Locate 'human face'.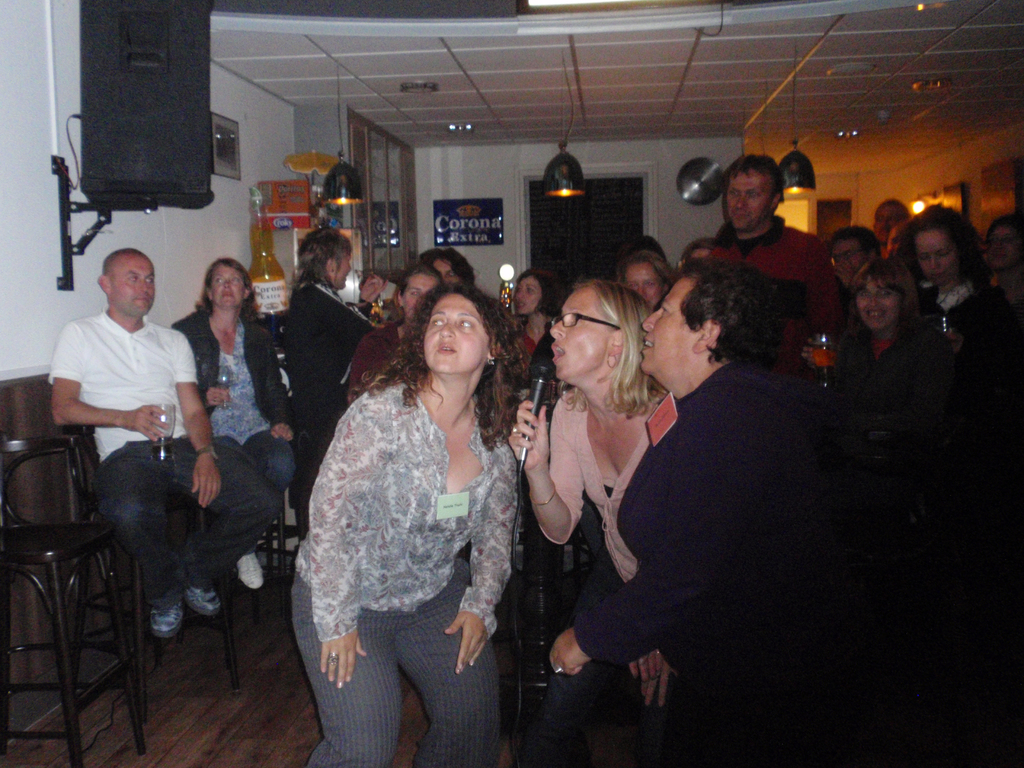
Bounding box: BBox(408, 274, 431, 312).
